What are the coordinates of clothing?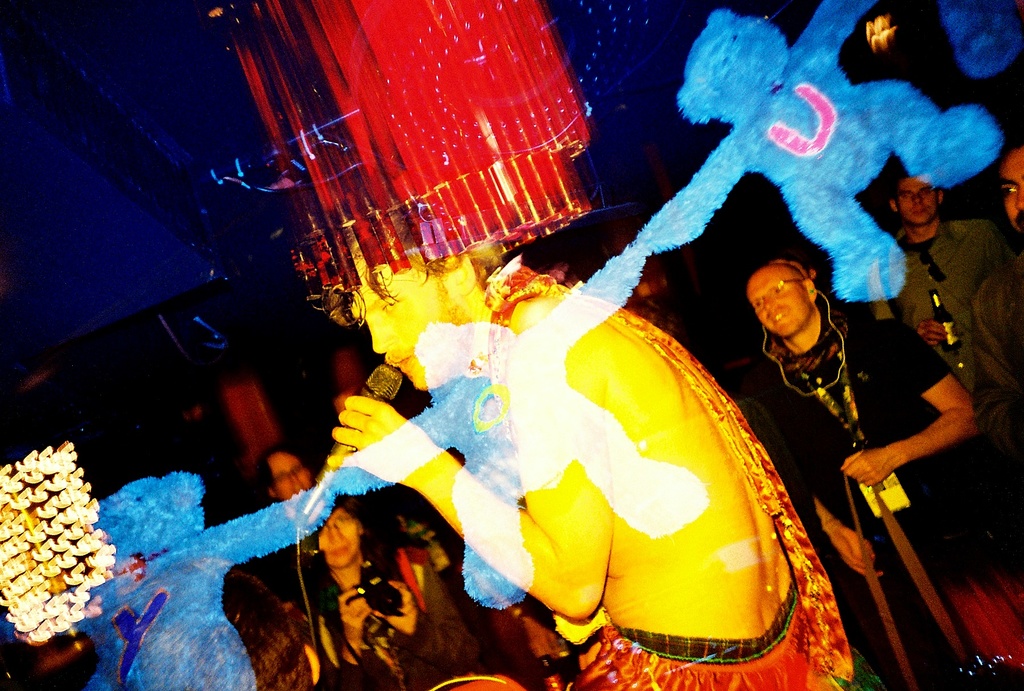
<bbox>863, 222, 1007, 423</bbox>.
